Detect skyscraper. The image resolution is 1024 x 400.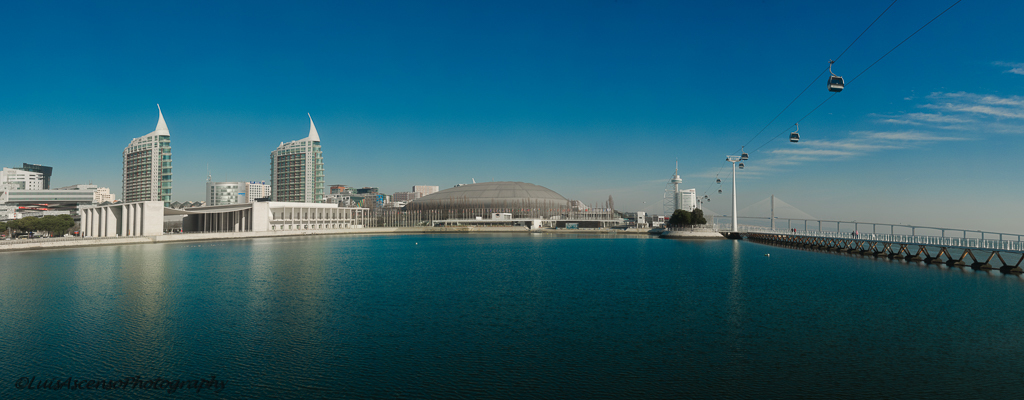
x1=0, y1=165, x2=47, y2=197.
